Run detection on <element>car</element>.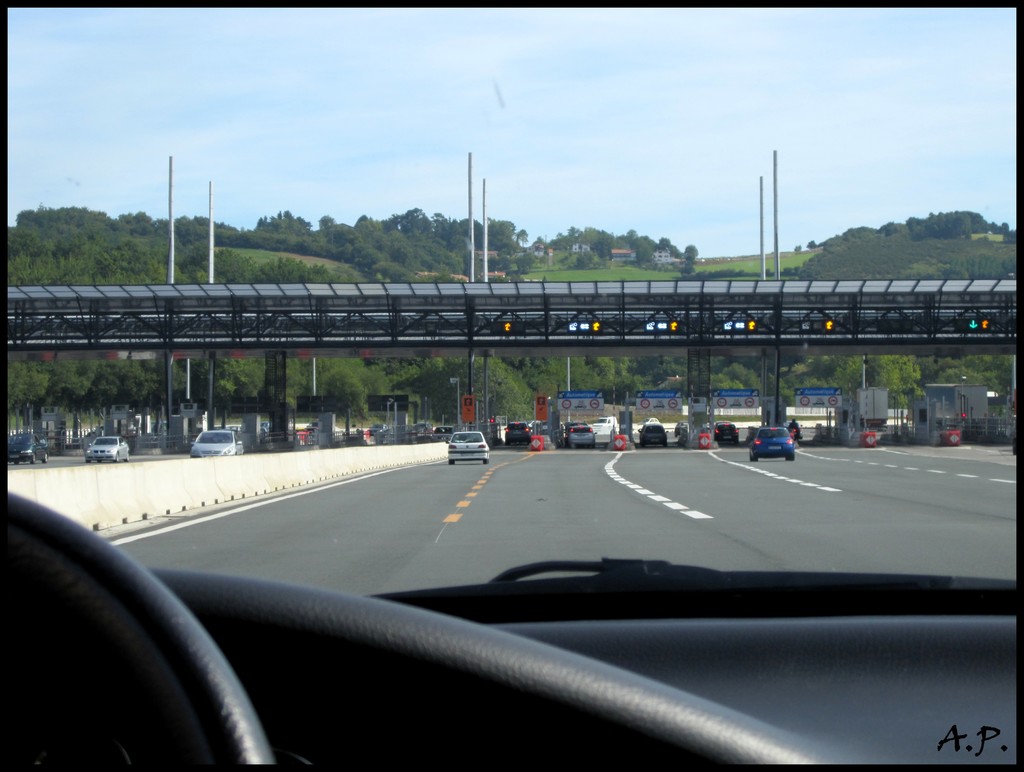
Result: 85, 436, 129, 464.
